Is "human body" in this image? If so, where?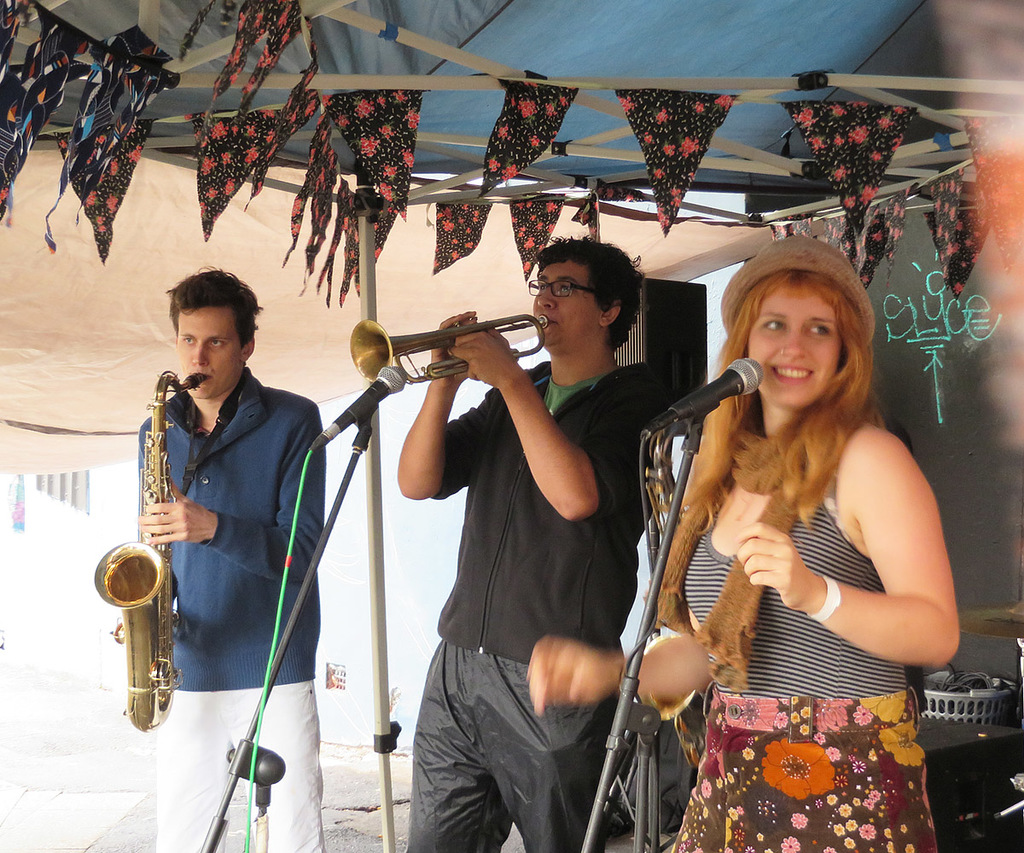
Yes, at l=392, t=306, r=652, b=852.
